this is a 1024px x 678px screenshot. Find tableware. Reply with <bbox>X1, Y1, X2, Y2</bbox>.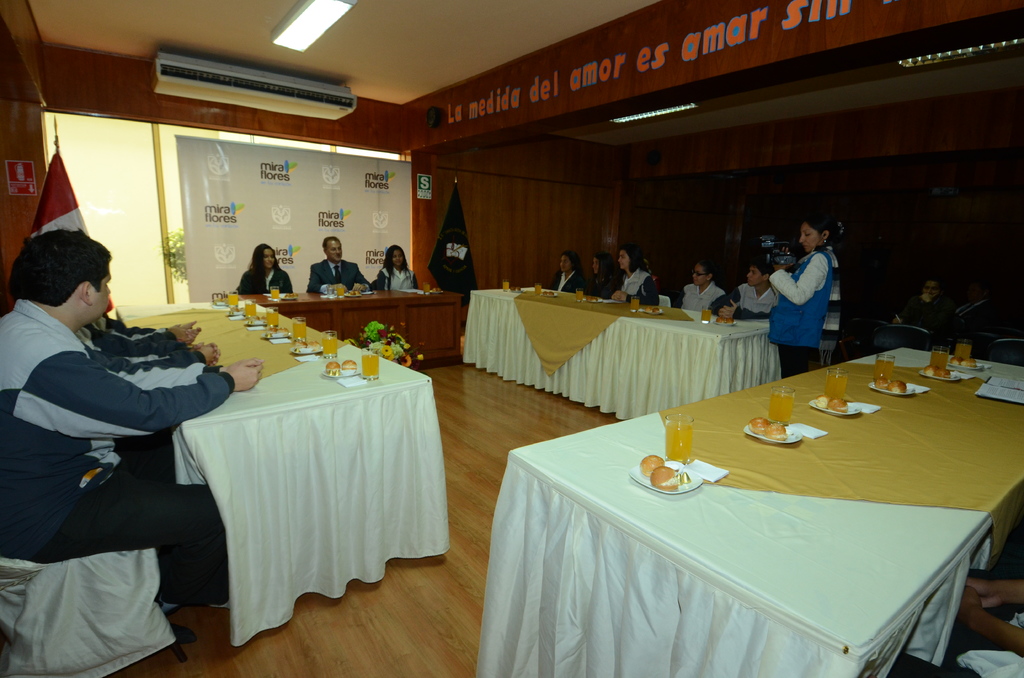
<bbox>266, 306, 276, 325</bbox>.
